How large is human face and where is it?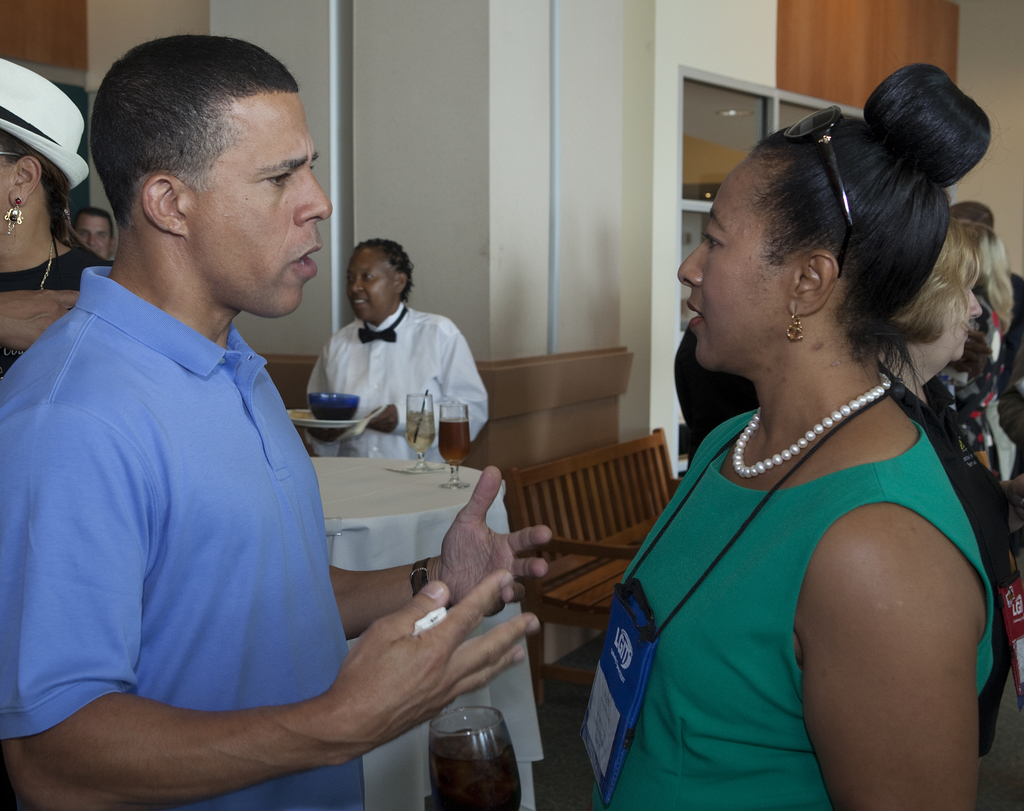
Bounding box: crop(672, 154, 781, 374).
